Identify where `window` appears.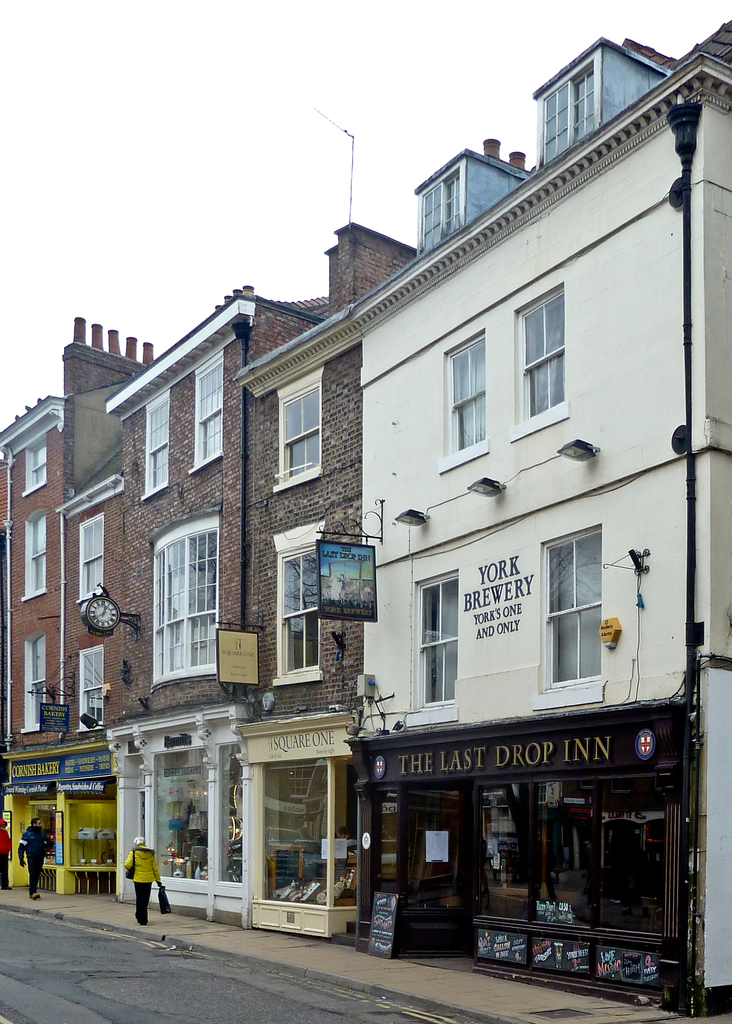
Appears at (left=439, top=326, right=485, bottom=473).
